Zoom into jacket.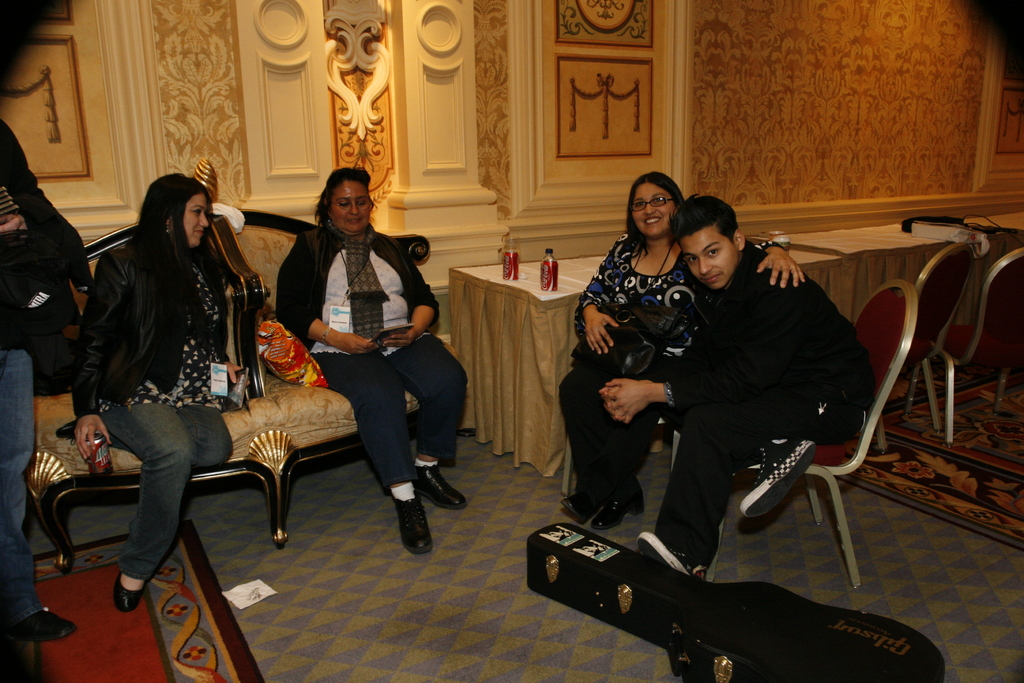
Zoom target: 276,224,444,353.
